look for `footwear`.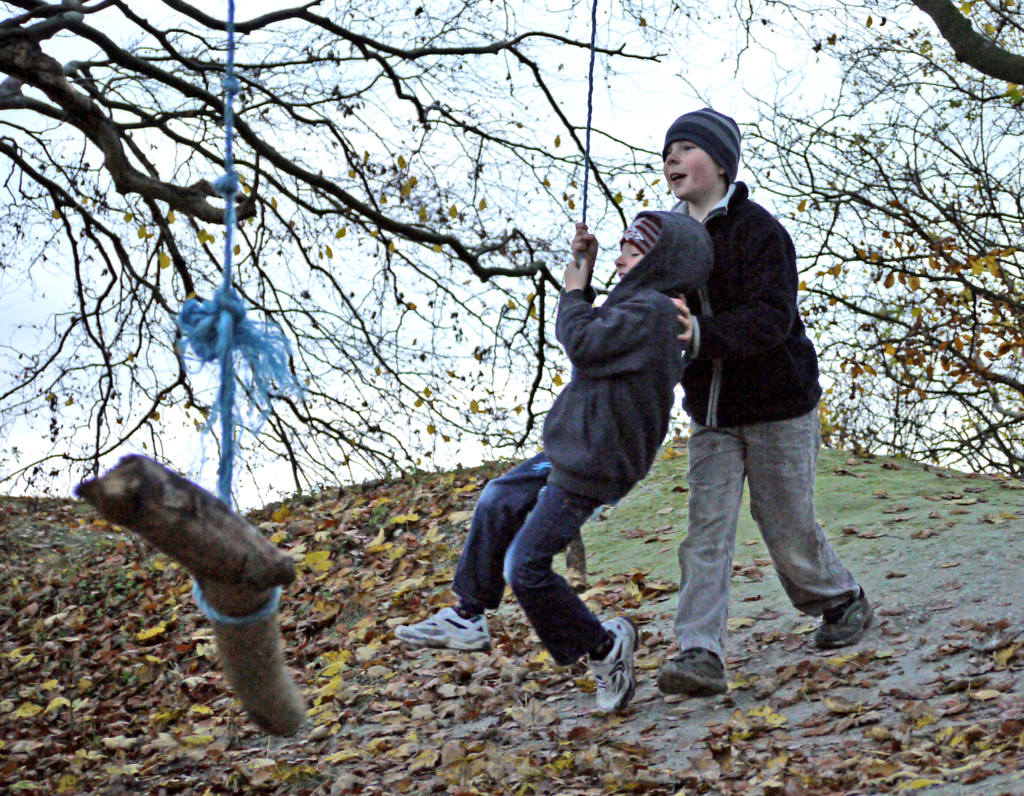
Found: (805, 596, 874, 651).
